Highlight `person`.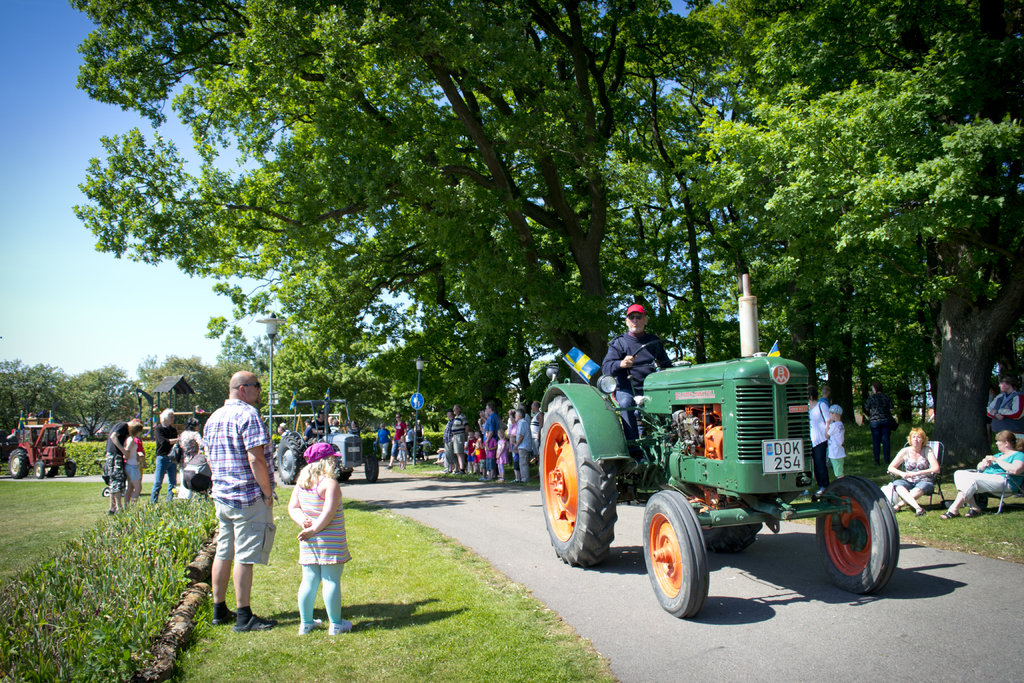
Highlighted region: {"left": 885, "top": 427, "right": 945, "bottom": 514}.
